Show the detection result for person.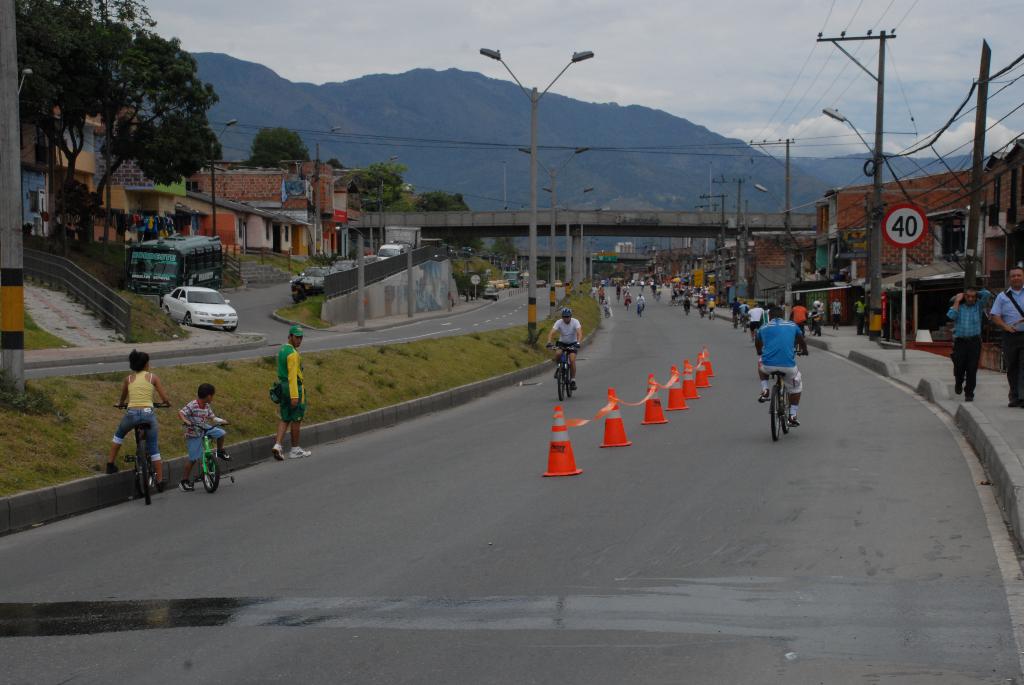
745:303:761:338.
